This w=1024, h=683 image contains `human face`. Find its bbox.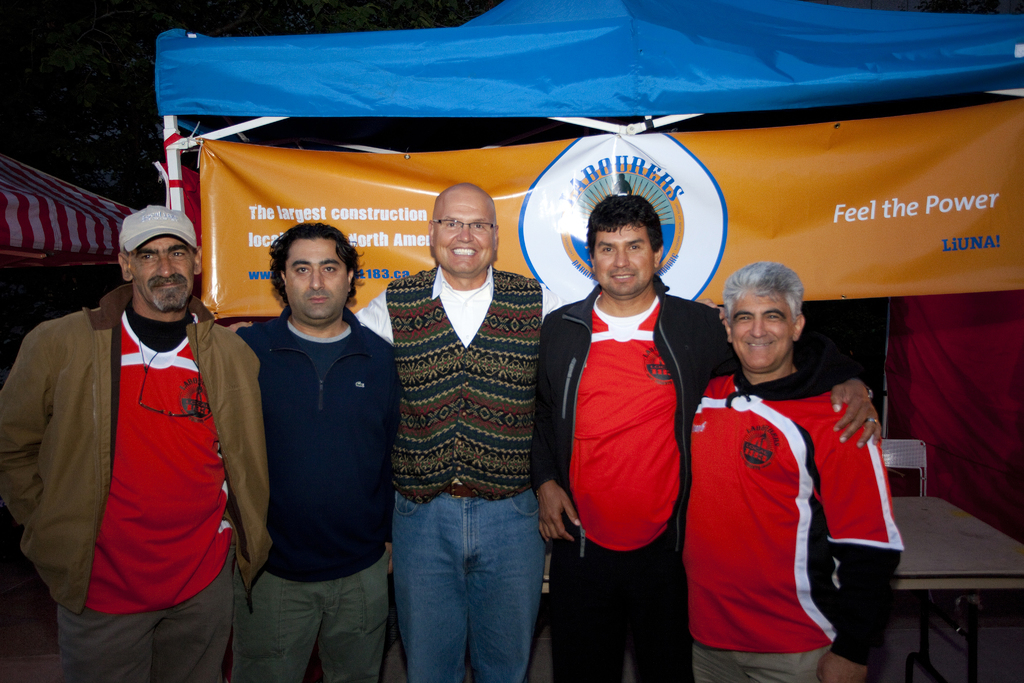
434, 189, 496, 274.
